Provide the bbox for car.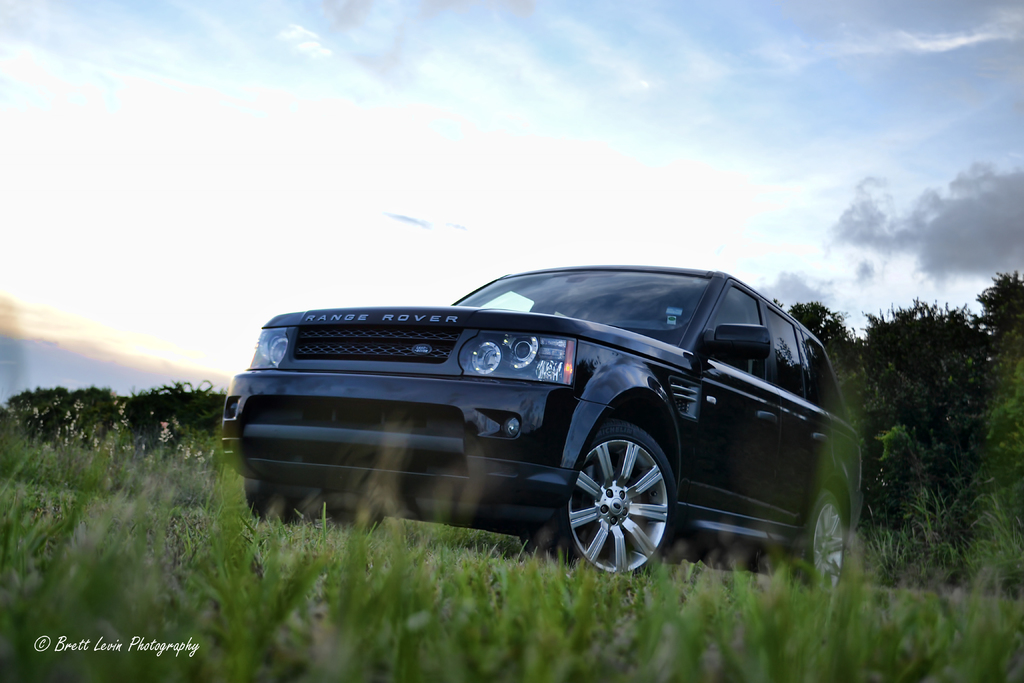
locate(225, 248, 866, 568).
